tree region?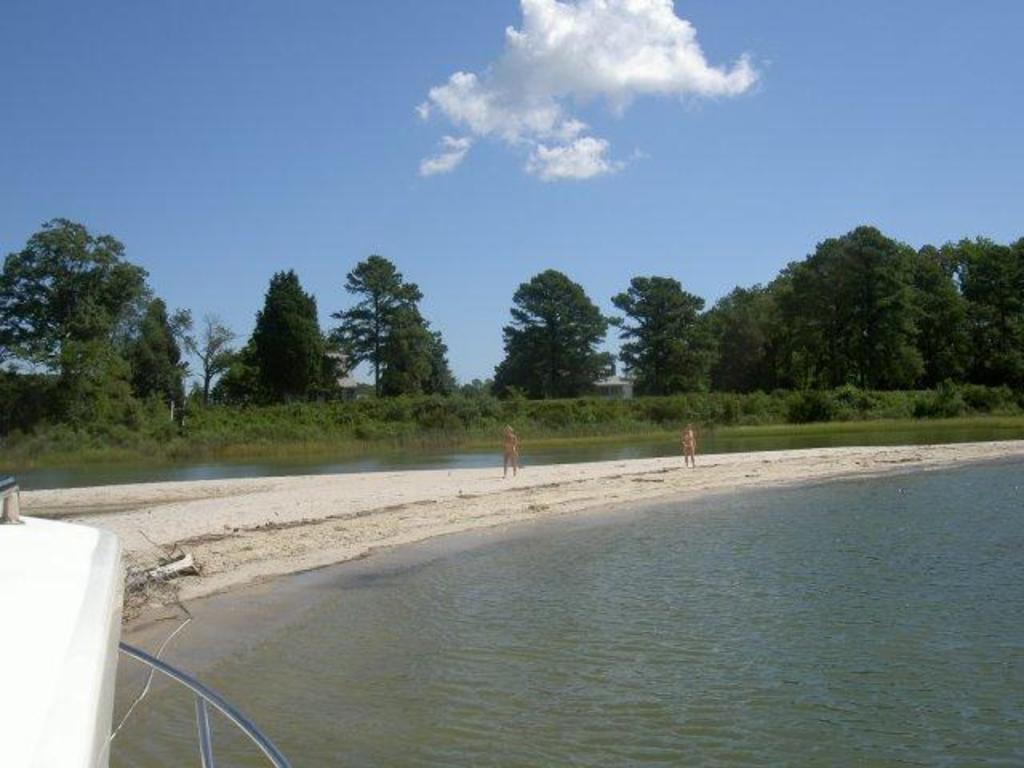
box(138, 294, 190, 402)
